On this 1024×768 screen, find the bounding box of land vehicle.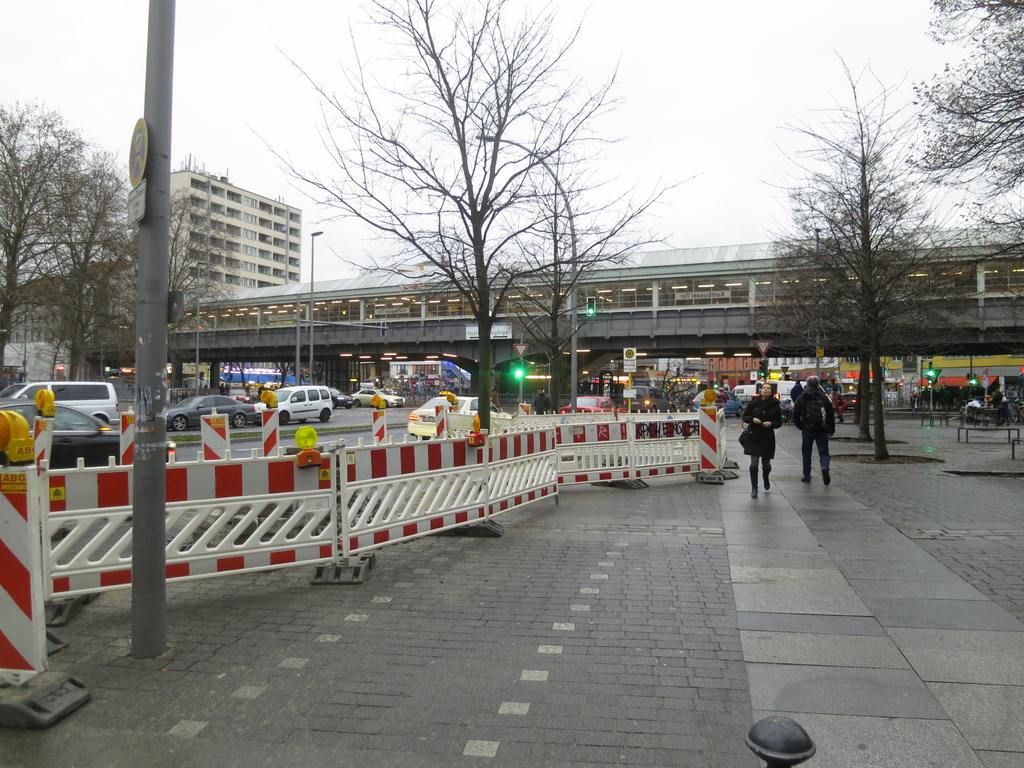
Bounding box: (627,389,684,415).
